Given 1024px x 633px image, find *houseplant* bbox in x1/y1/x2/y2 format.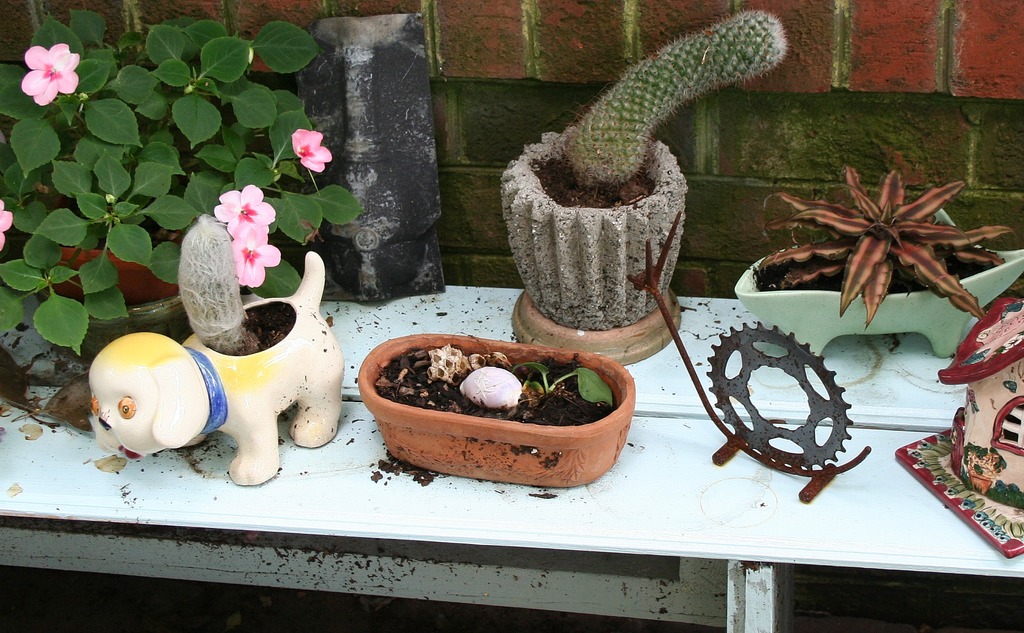
86/205/346/485.
